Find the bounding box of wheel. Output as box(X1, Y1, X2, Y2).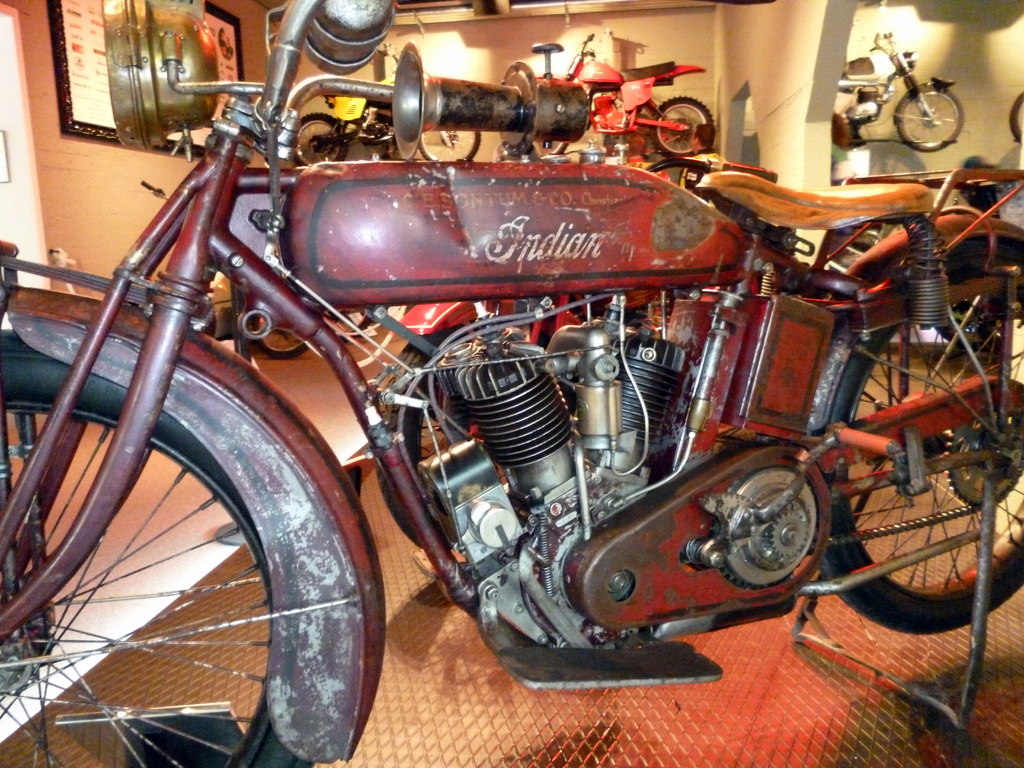
box(0, 328, 316, 767).
